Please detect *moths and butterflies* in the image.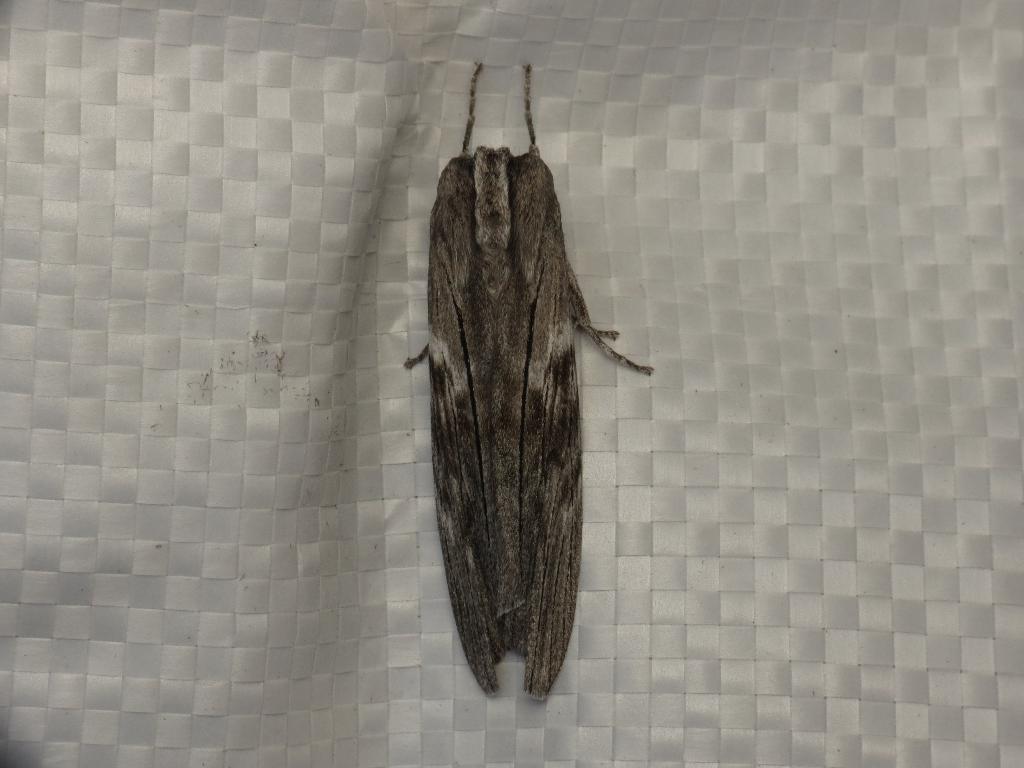
(399, 63, 656, 701).
